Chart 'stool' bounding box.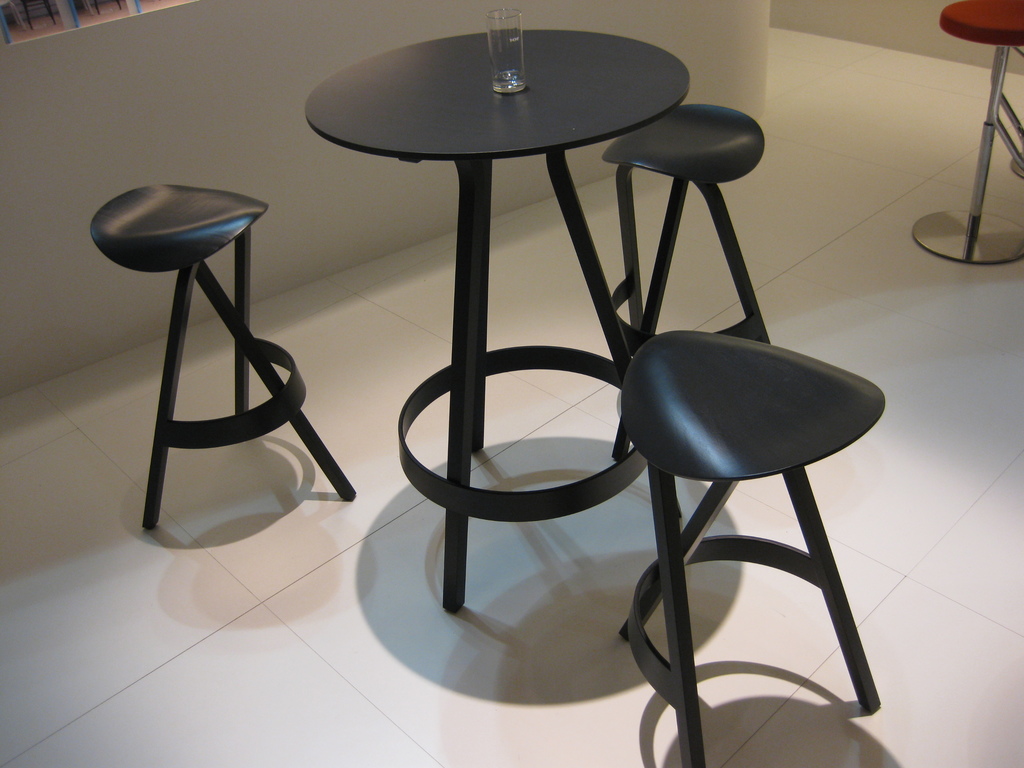
Charted: (605, 103, 768, 463).
